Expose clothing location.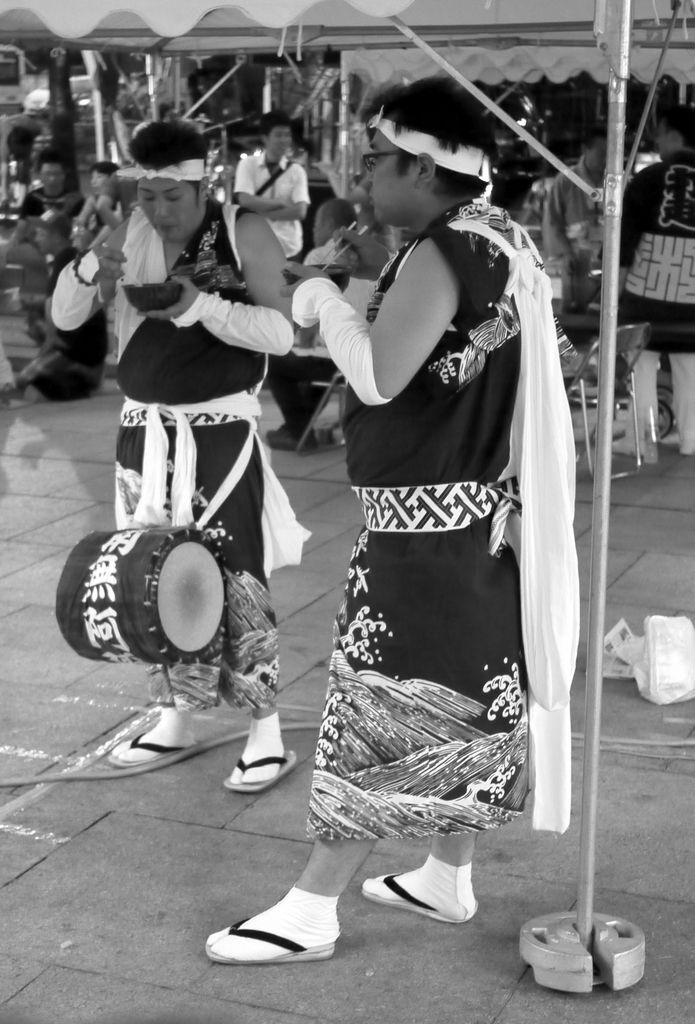
Exposed at 240/149/317/275.
